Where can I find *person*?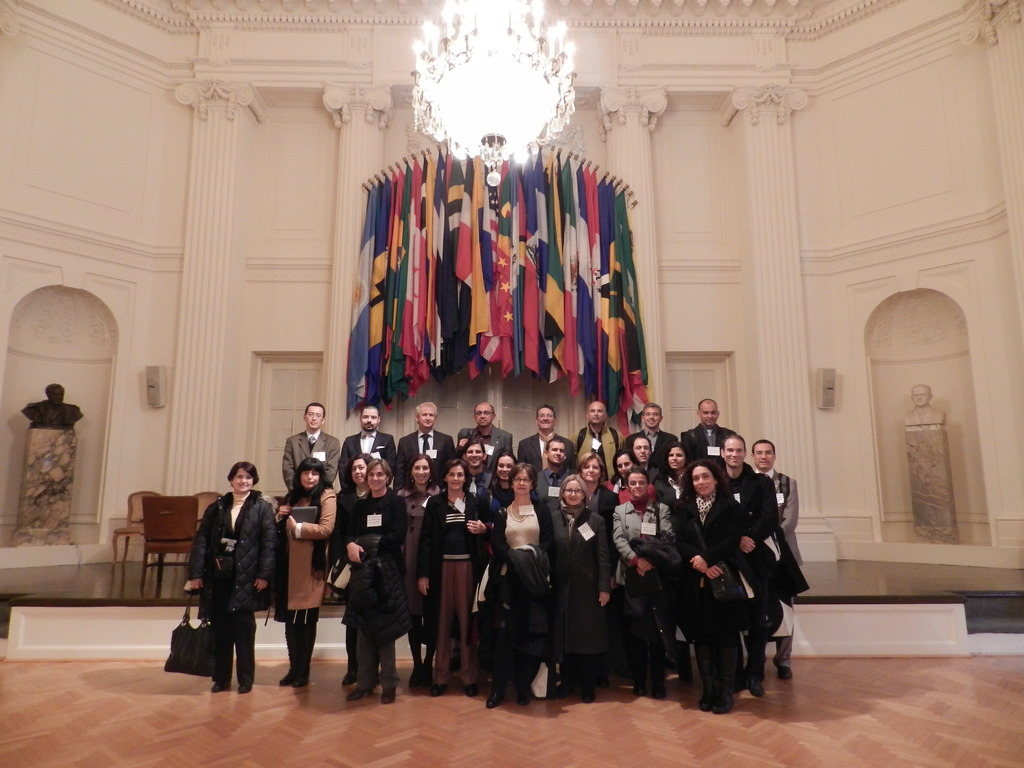
You can find it at (487,450,518,673).
